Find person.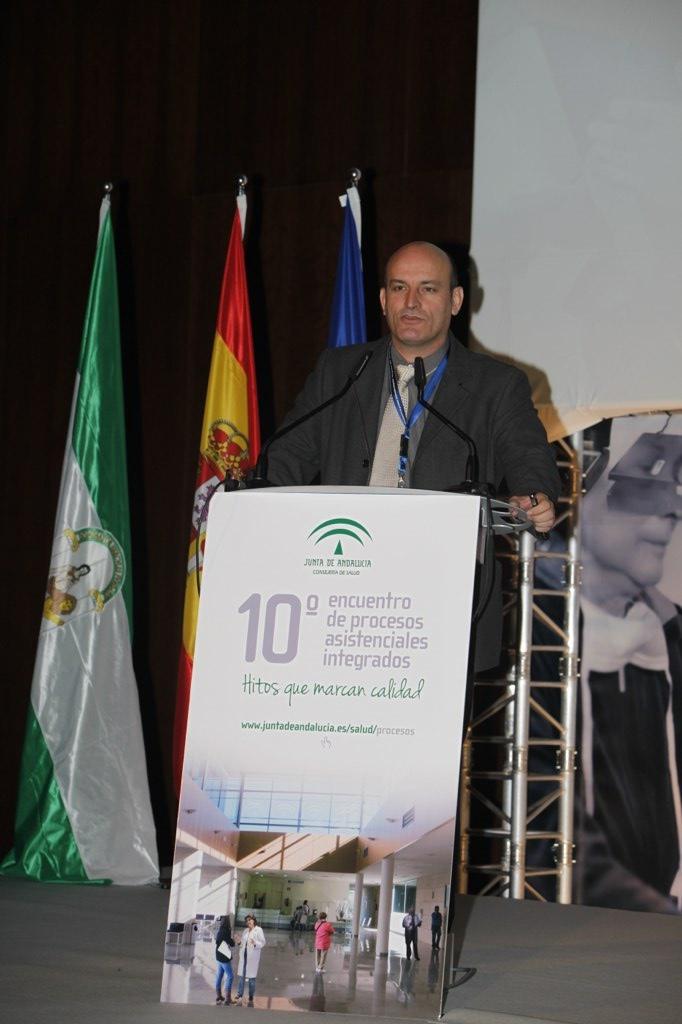
[x1=257, y1=209, x2=554, y2=629].
